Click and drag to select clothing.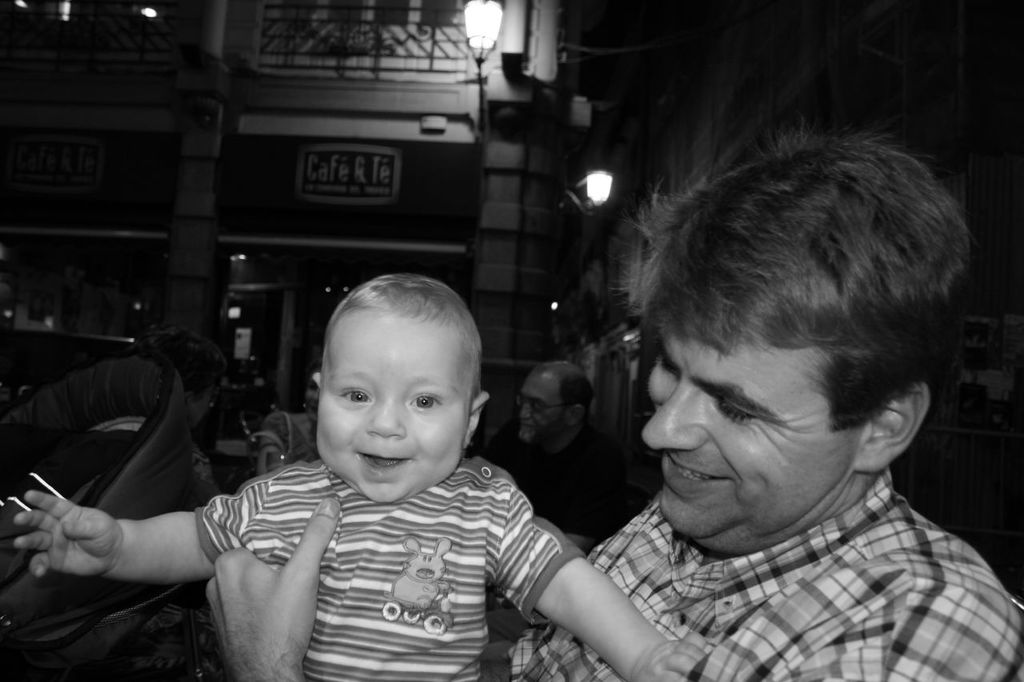
Selection: 509 461 1023 681.
